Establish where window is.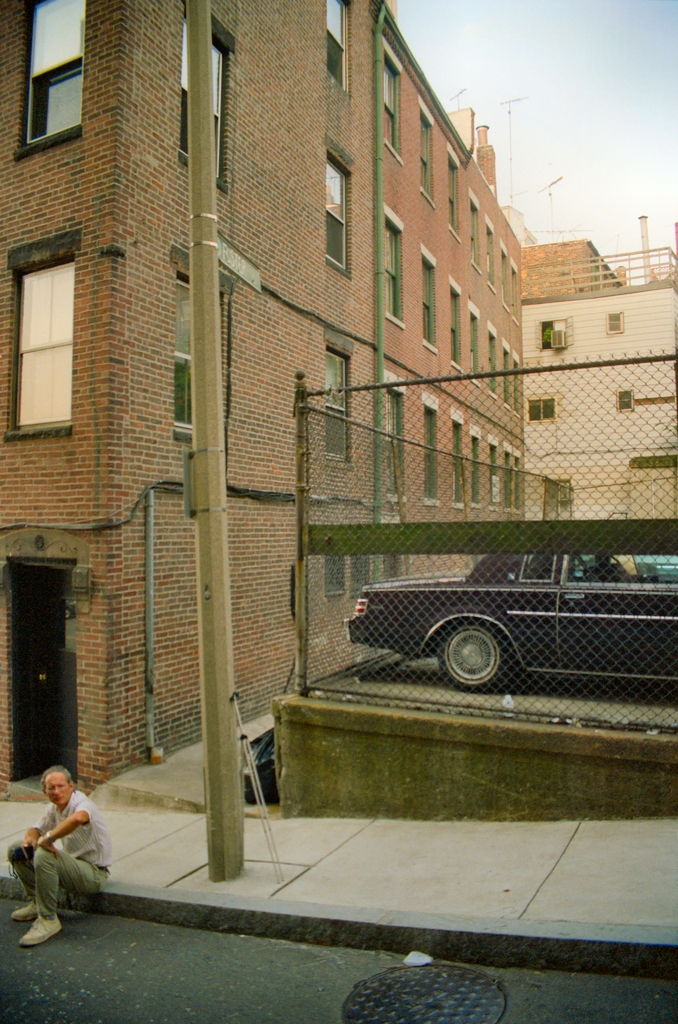
Established at select_region(500, 262, 523, 326).
